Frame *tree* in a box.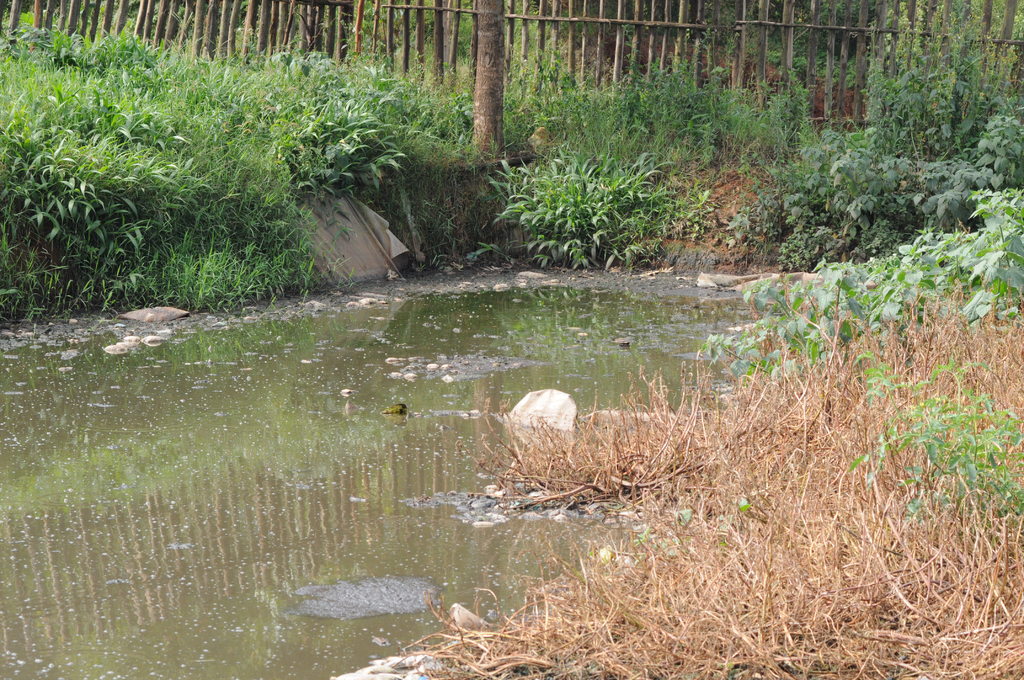
(x1=470, y1=0, x2=505, y2=158).
